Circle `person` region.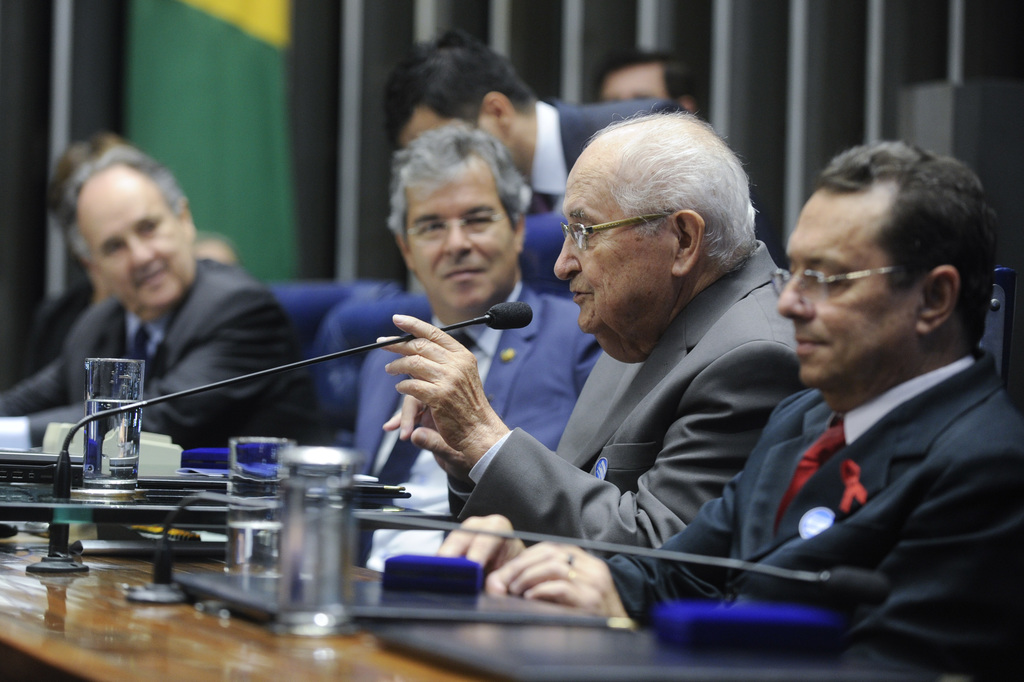
Region: 488,139,1023,681.
